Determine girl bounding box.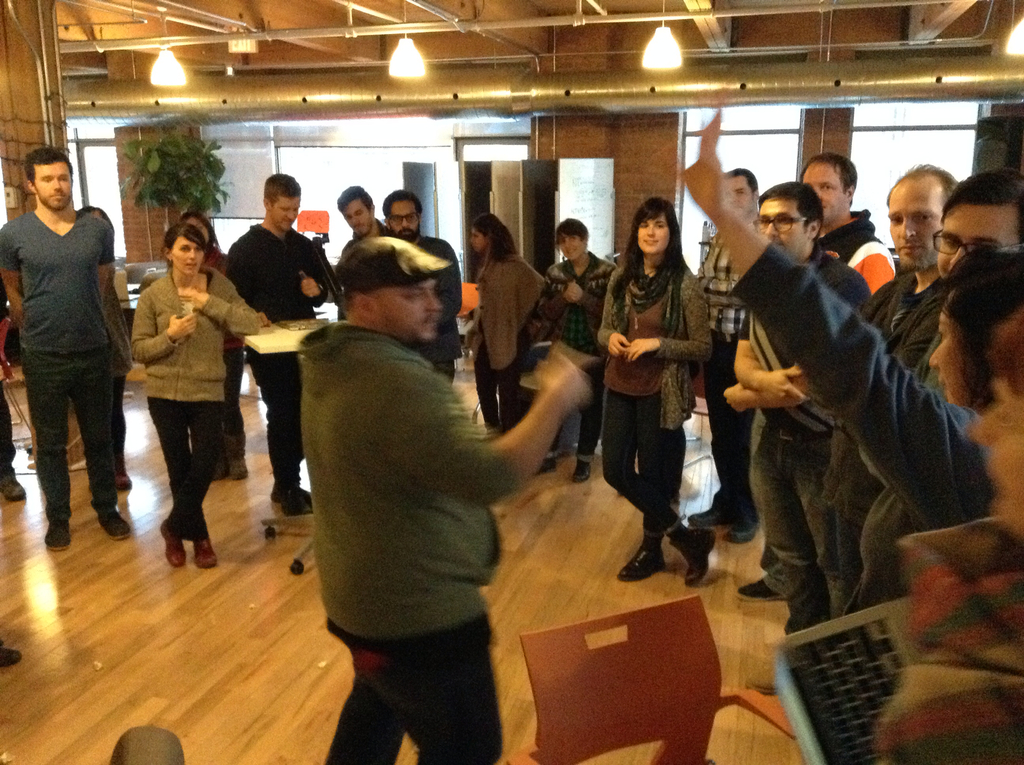
Determined: 596, 199, 716, 593.
